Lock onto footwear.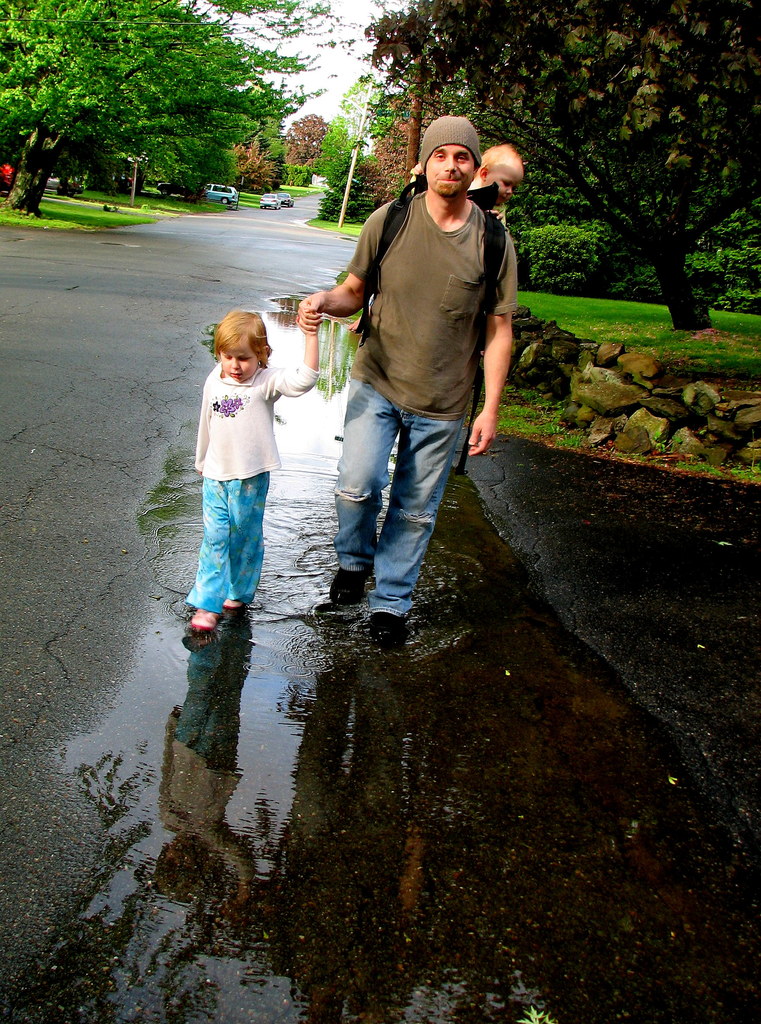
Locked: locate(321, 567, 360, 599).
